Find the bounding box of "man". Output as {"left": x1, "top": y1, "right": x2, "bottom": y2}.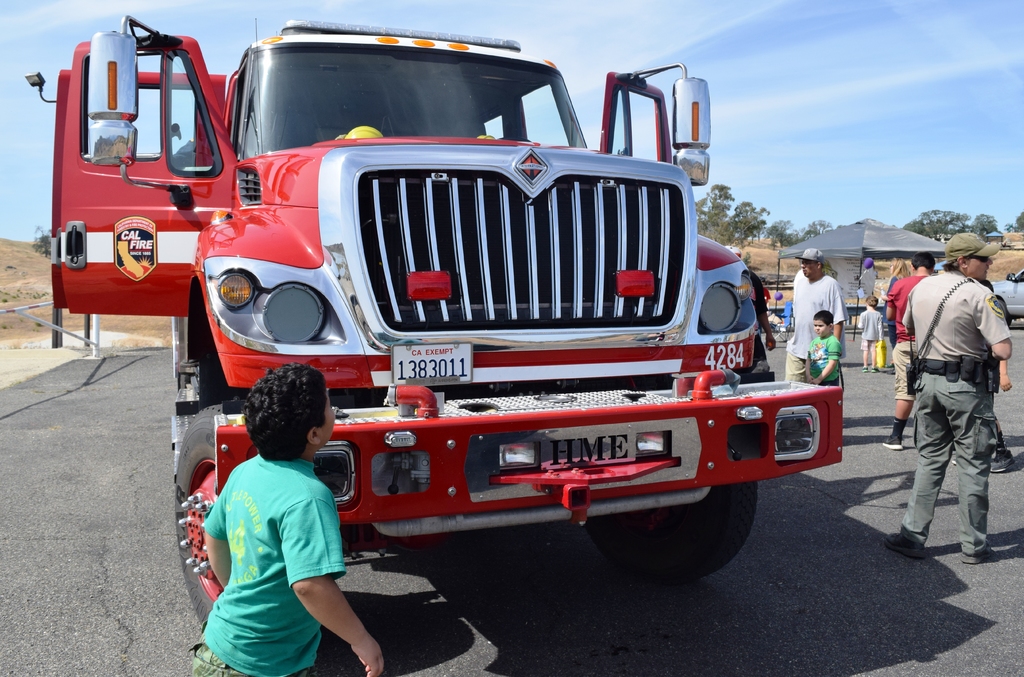
{"left": 892, "top": 241, "right": 938, "bottom": 437}.
